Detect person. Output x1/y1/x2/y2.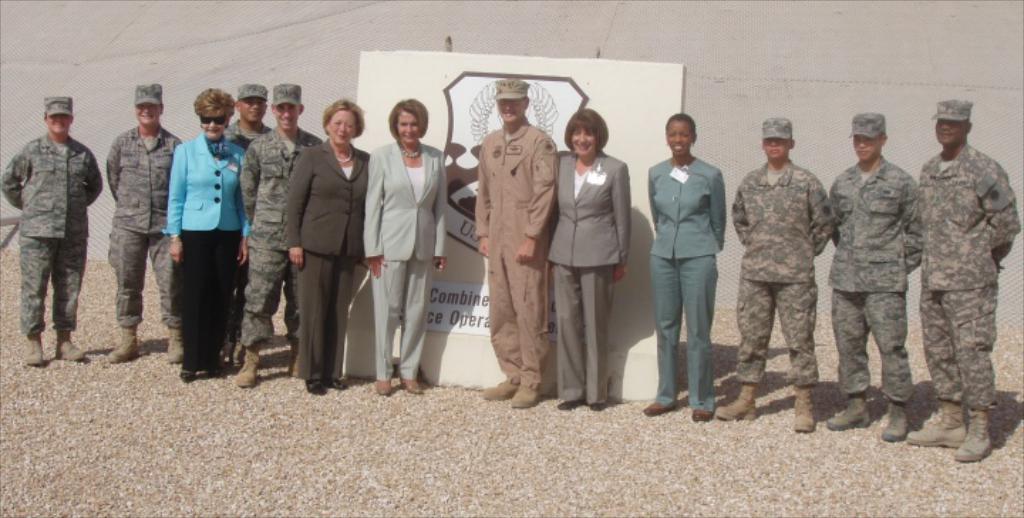
643/104/731/420.
